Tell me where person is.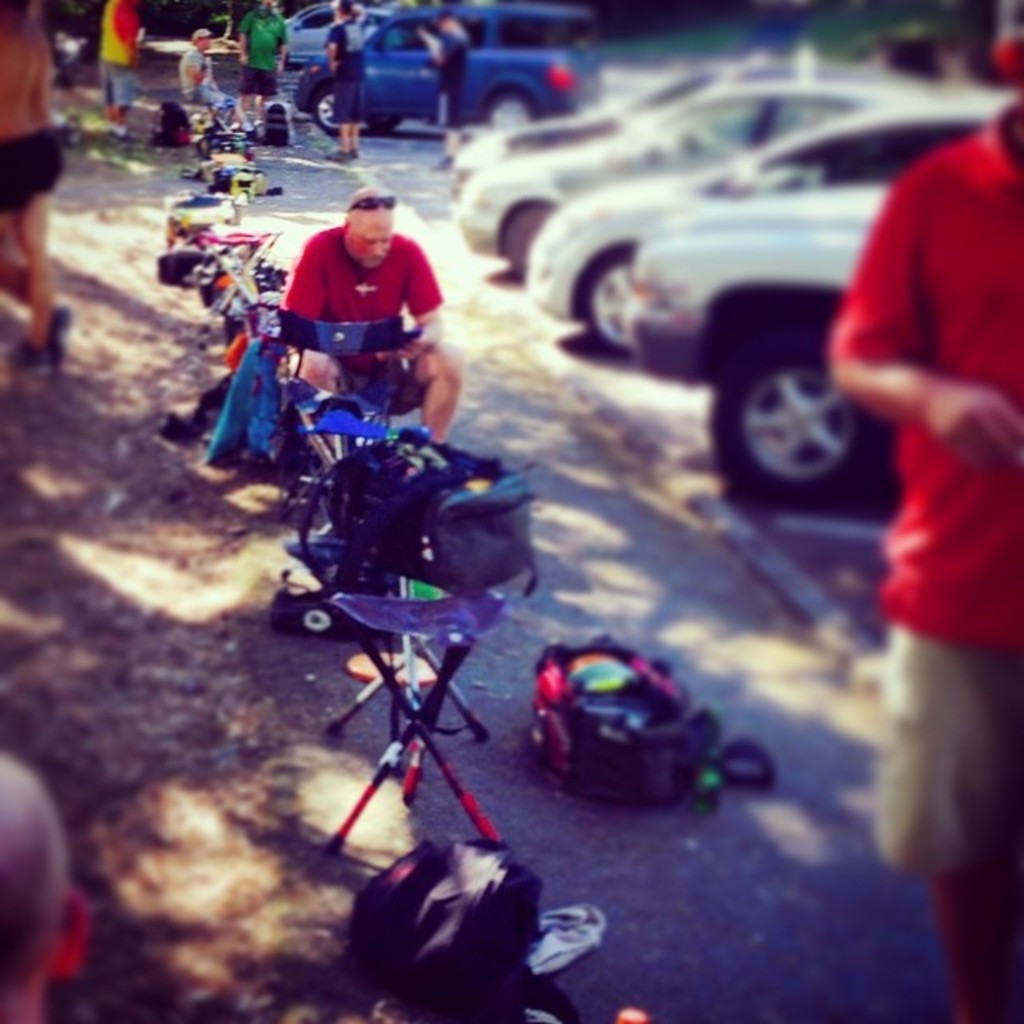
person is at (178, 22, 253, 141).
